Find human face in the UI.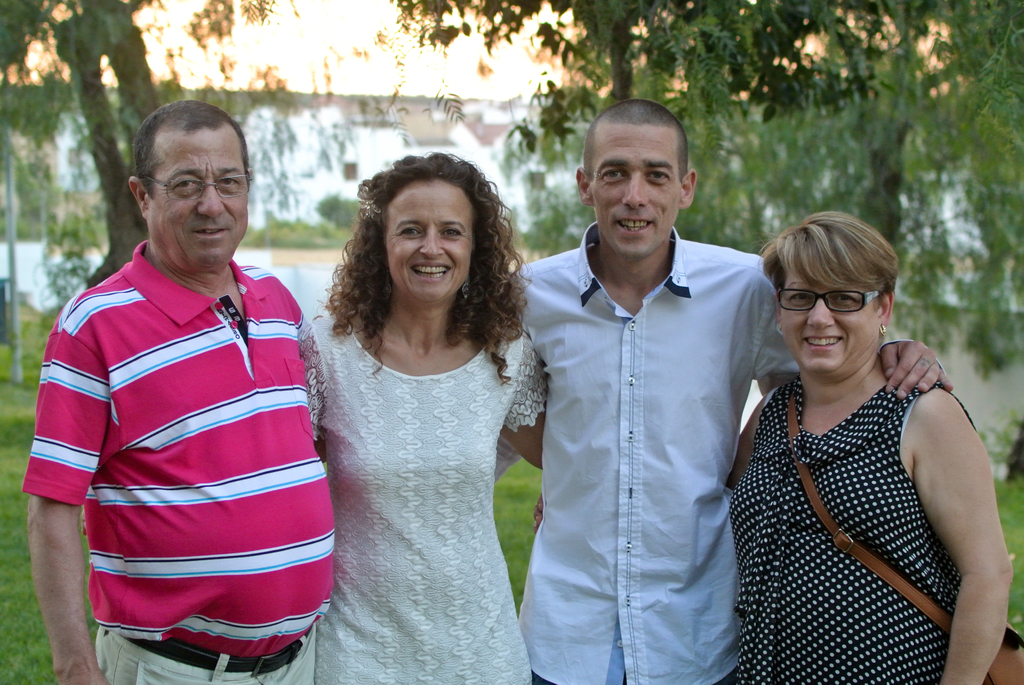
UI element at {"x1": 593, "y1": 127, "x2": 682, "y2": 261}.
